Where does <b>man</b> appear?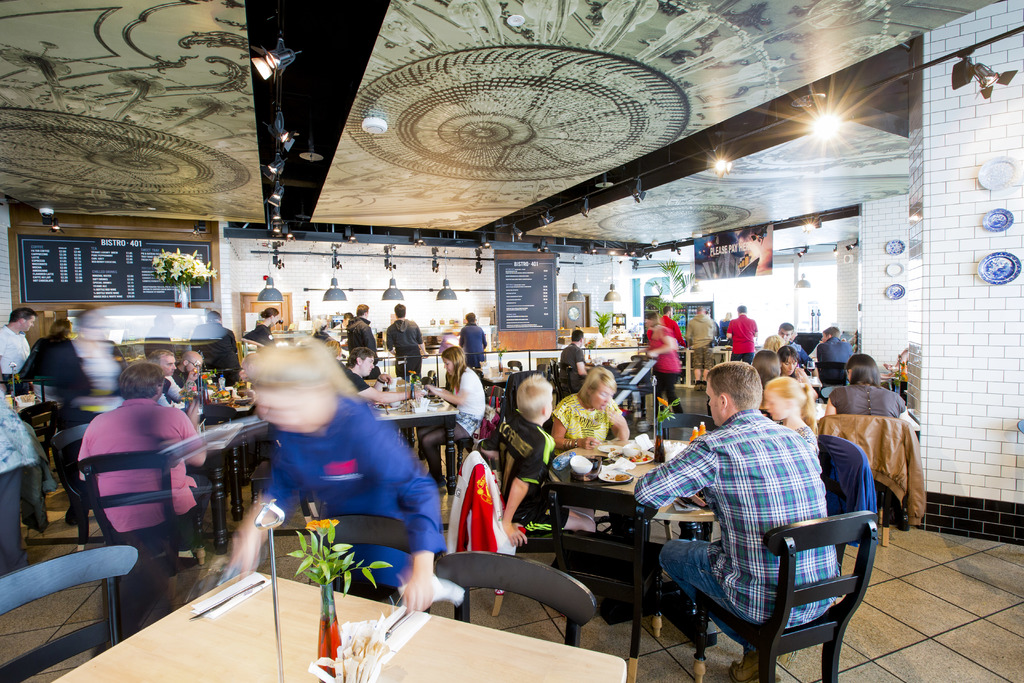
Appears at {"x1": 344, "y1": 300, "x2": 378, "y2": 375}.
